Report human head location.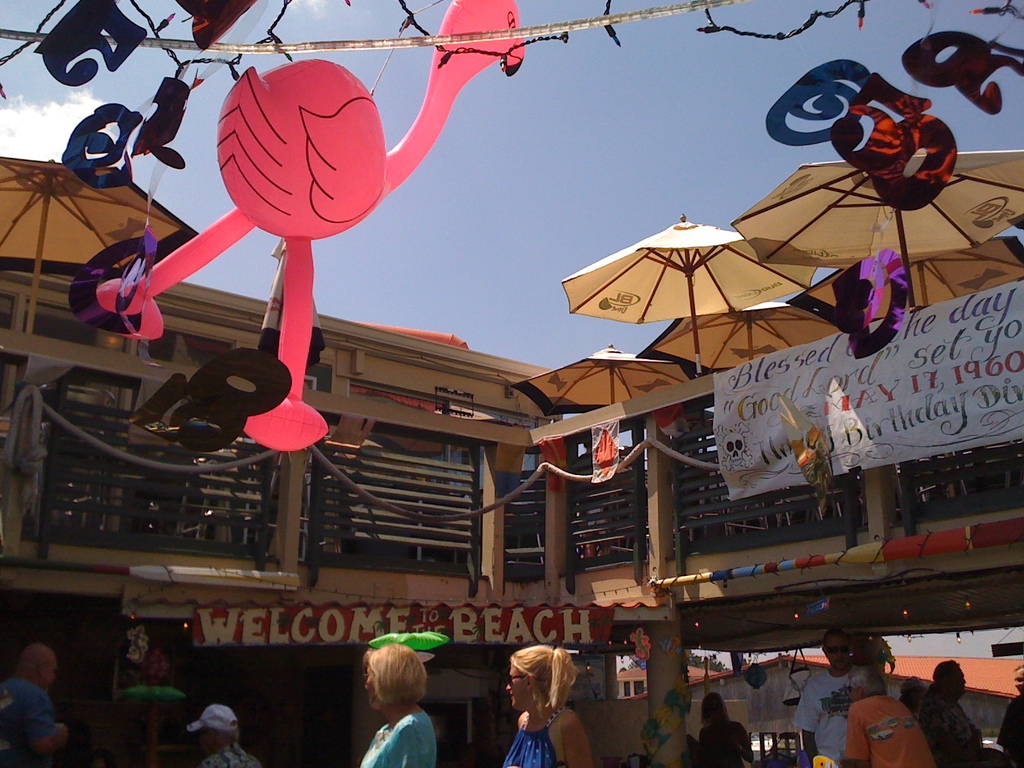
Report: [x1=506, y1=645, x2=578, y2=713].
